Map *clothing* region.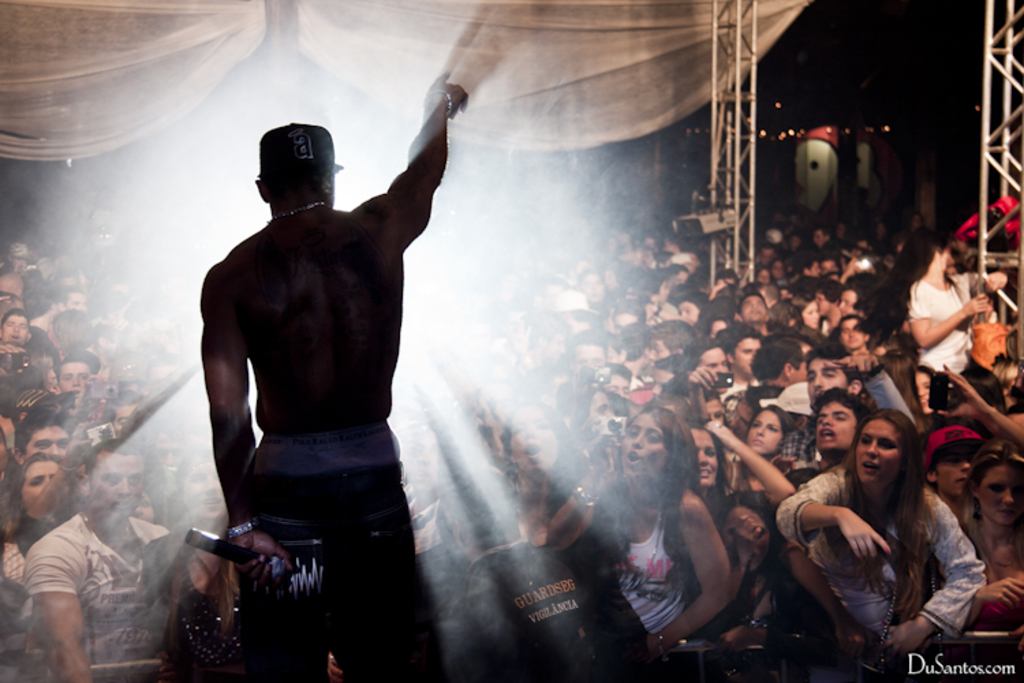
Mapped to <bbox>776, 362, 916, 464</bbox>.
